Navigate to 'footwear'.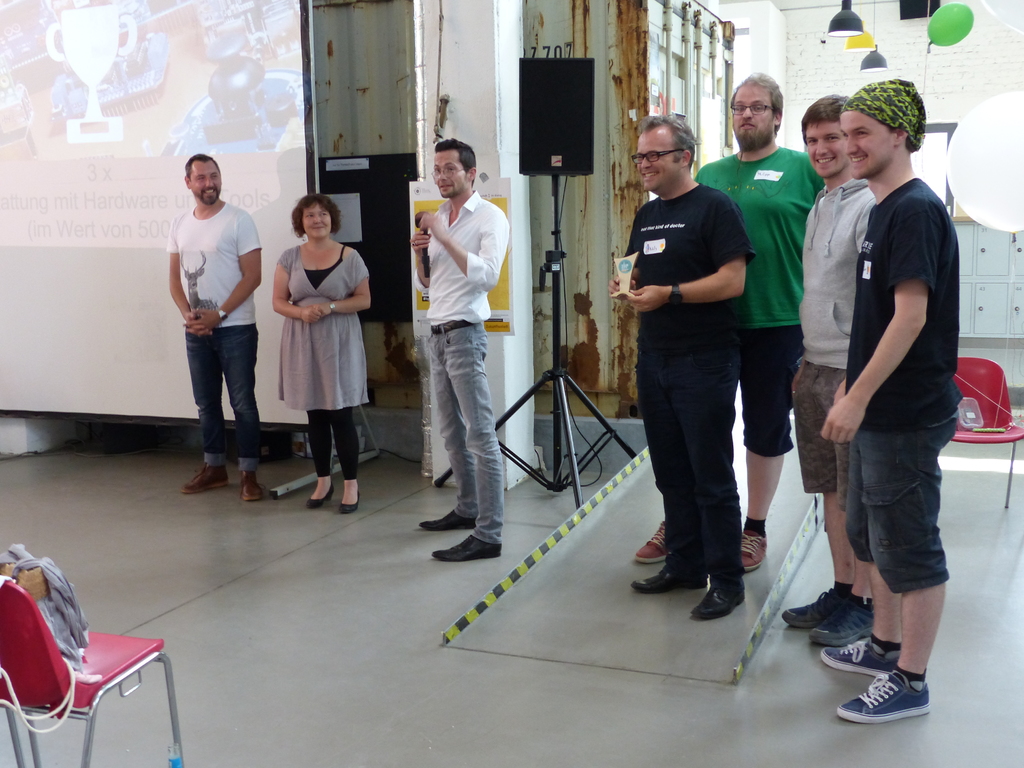
Navigation target: x1=342 y1=491 x2=360 y2=513.
